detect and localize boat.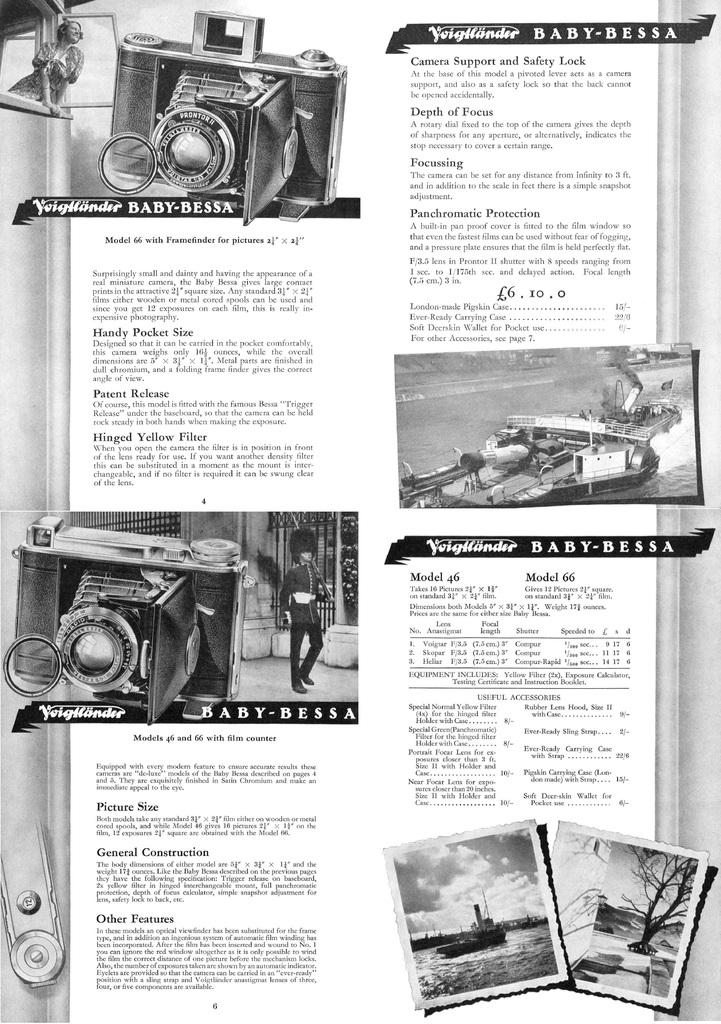
Localized at box(415, 348, 702, 508).
